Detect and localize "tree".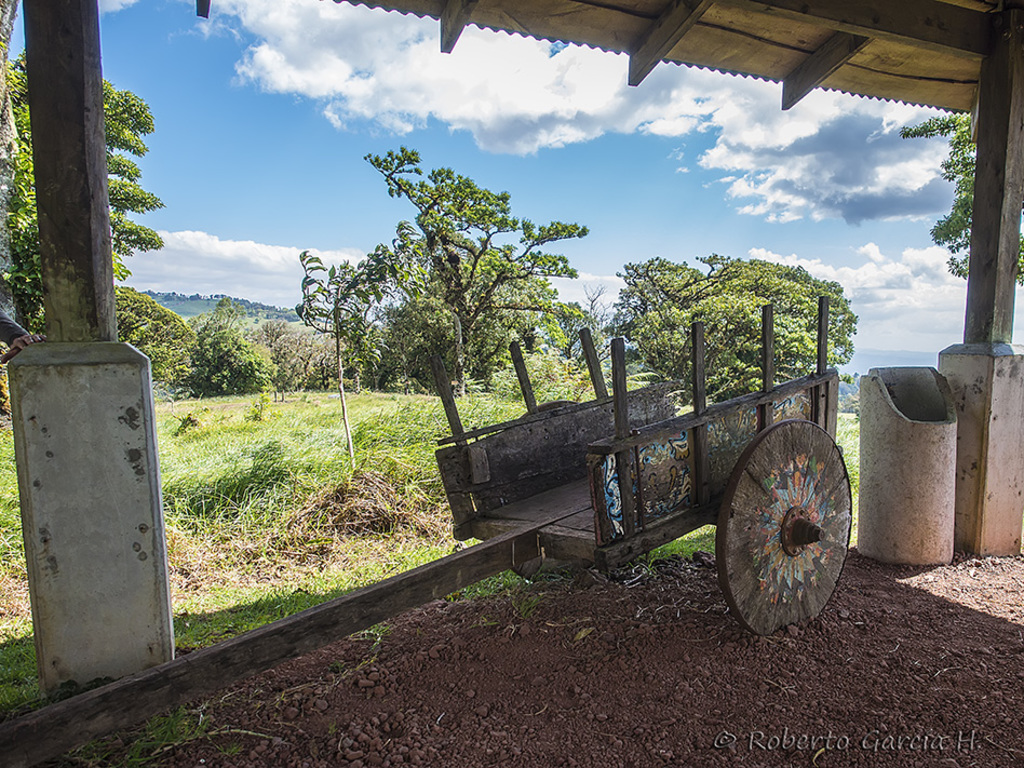
Localized at [917, 118, 1023, 280].
